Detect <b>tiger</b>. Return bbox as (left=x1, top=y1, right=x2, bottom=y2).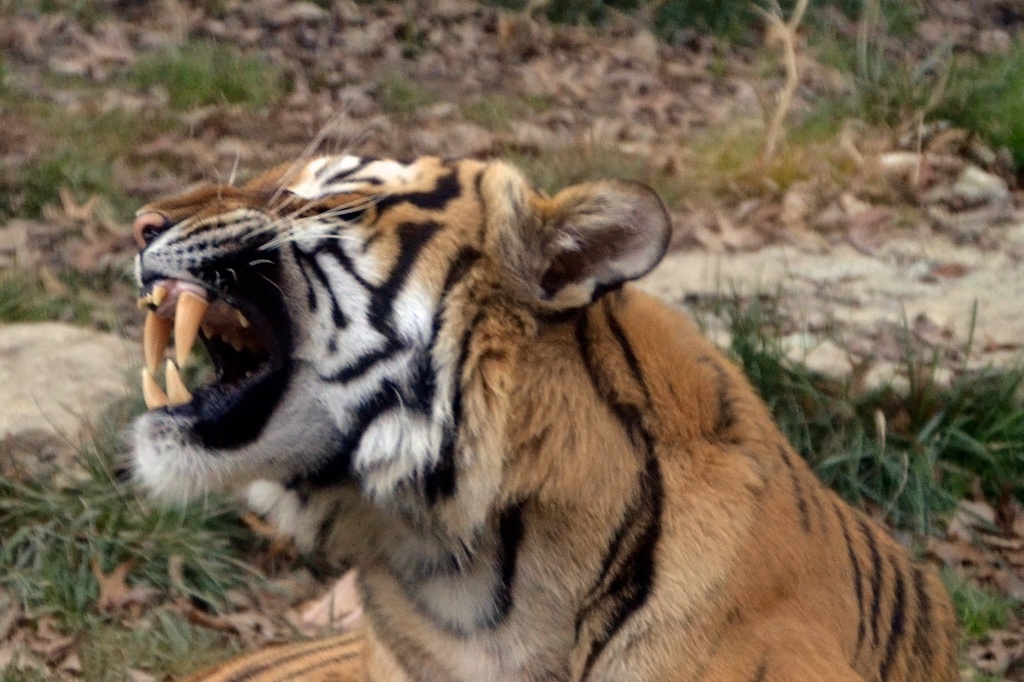
(left=124, top=93, right=968, bottom=681).
